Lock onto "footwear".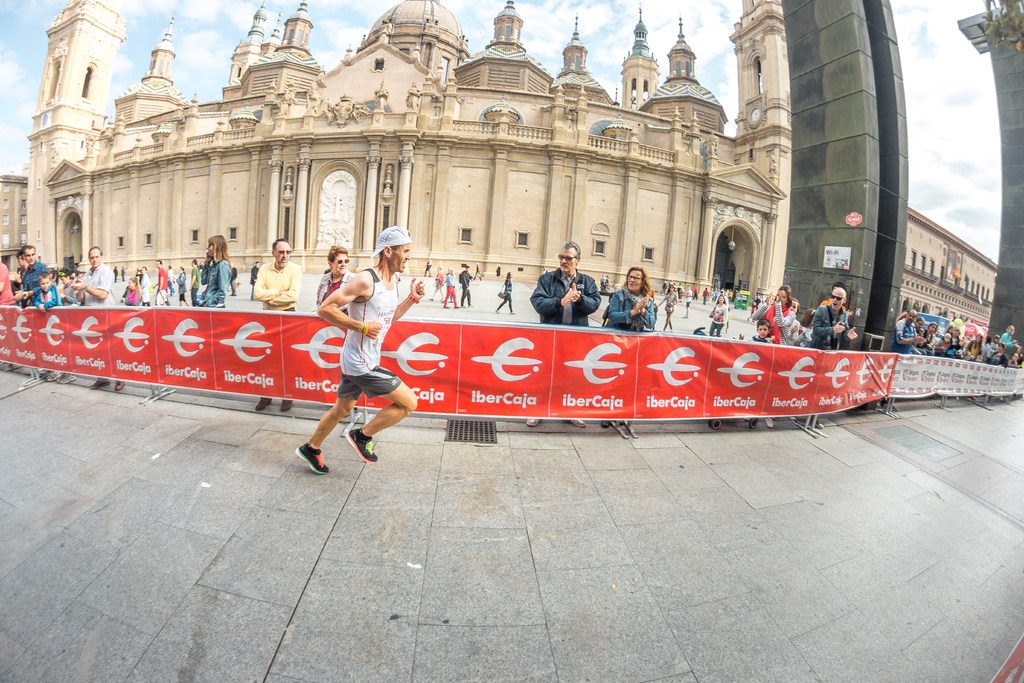
Locked: [57,377,77,383].
